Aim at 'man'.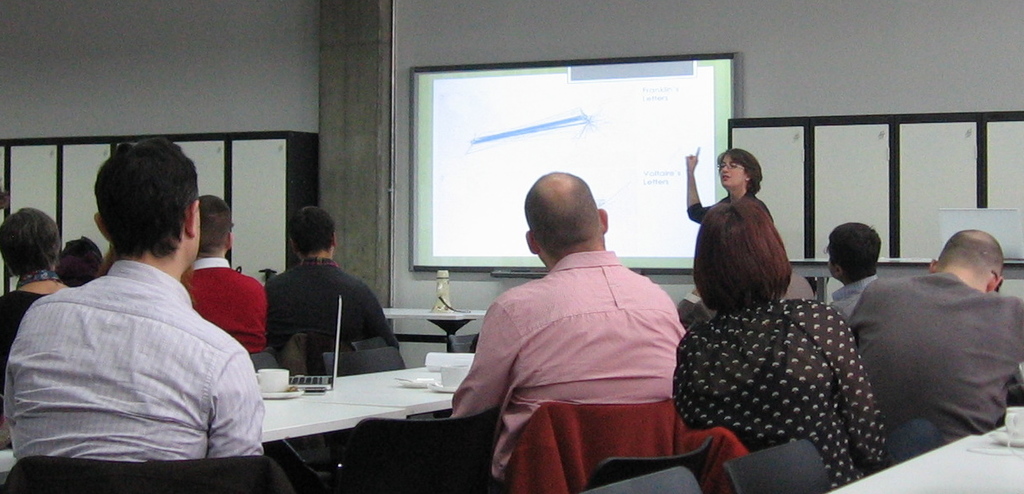
Aimed at l=182, t=193, r=266, b=354.
